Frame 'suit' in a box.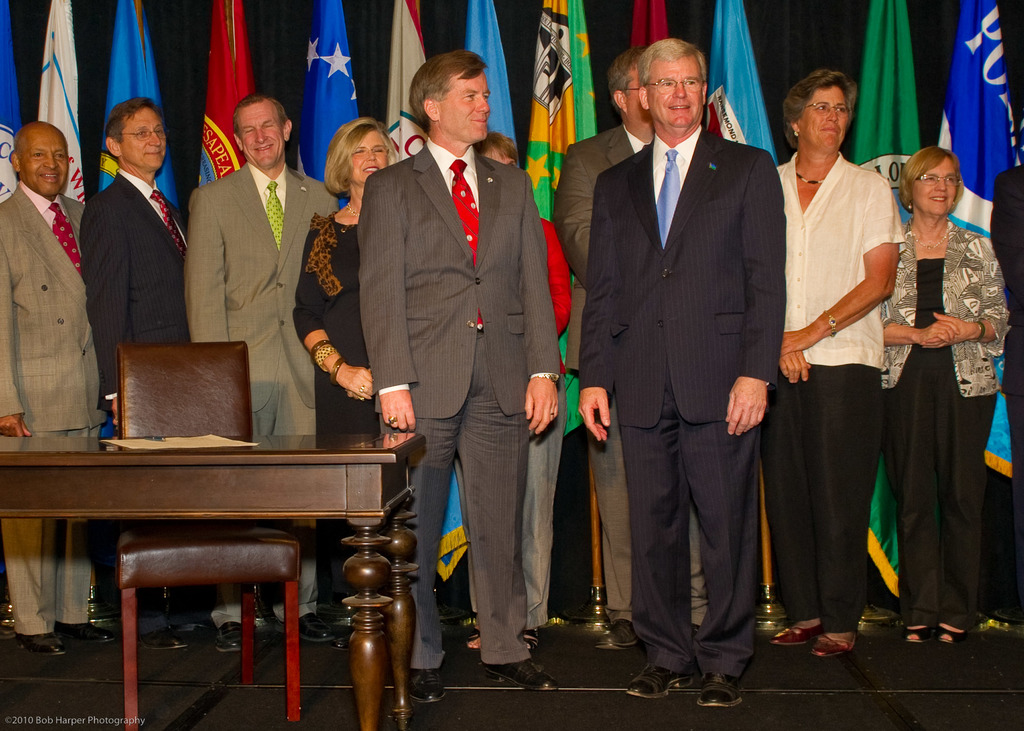
[left=0, top=184, right=86, bottom=636].
